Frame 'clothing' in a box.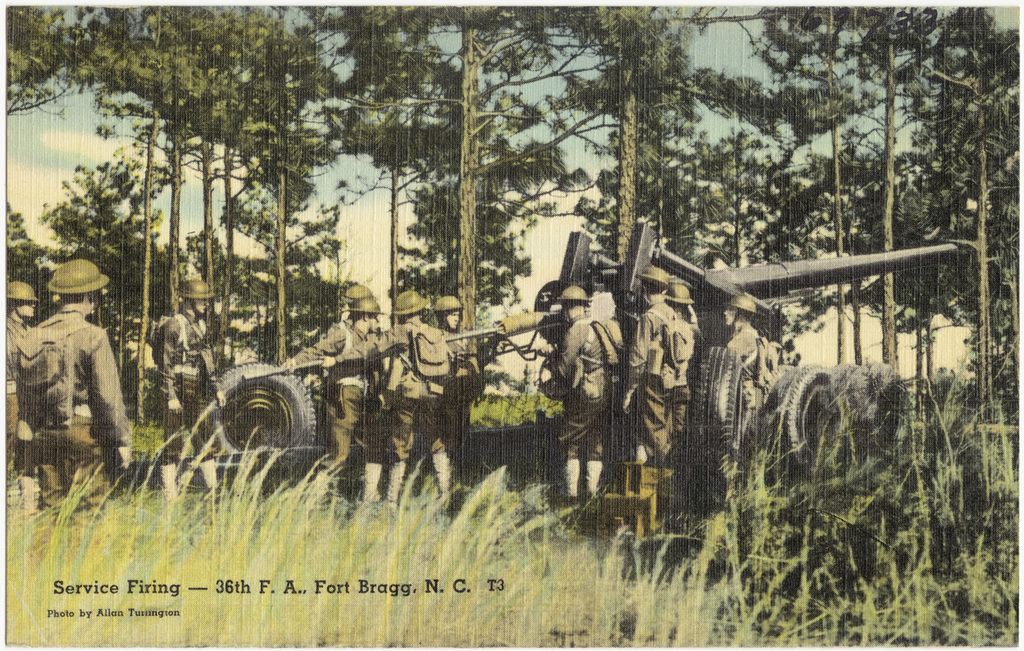
pyautogui.locateOnScreen(668, 307, 704, 347).
